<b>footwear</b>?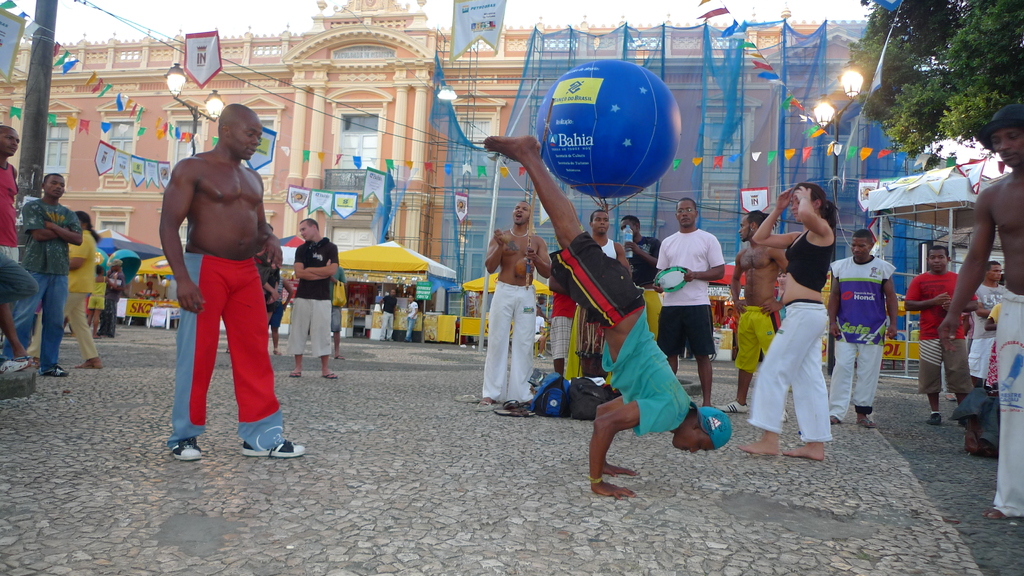
box(498, 410, 536, 415)
